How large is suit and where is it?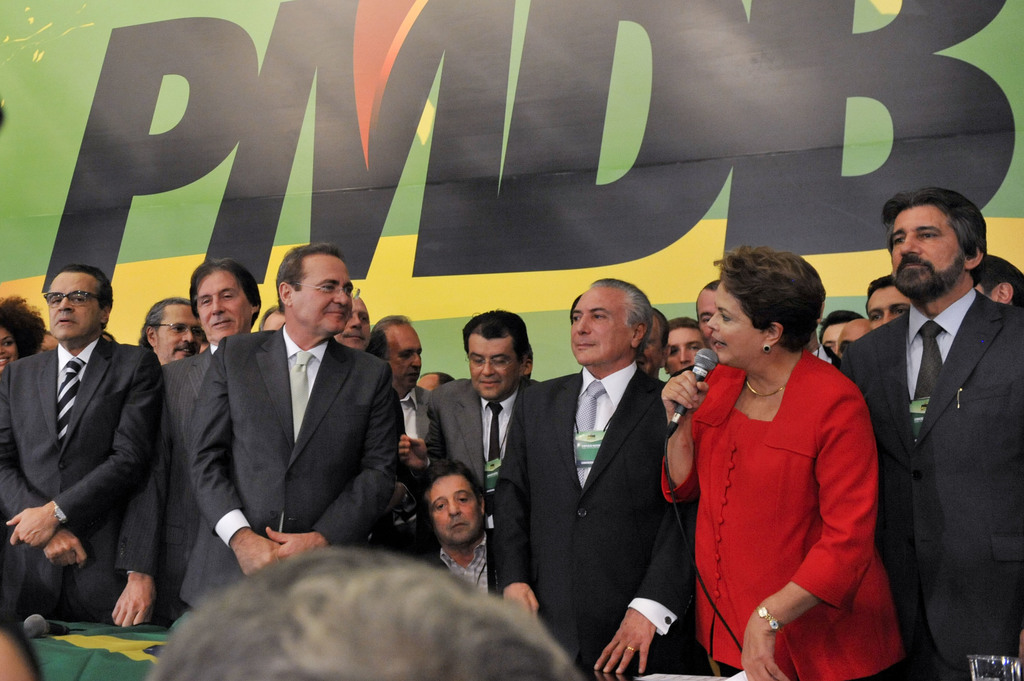
Bounding box: box(0, 338, 166, 625).
